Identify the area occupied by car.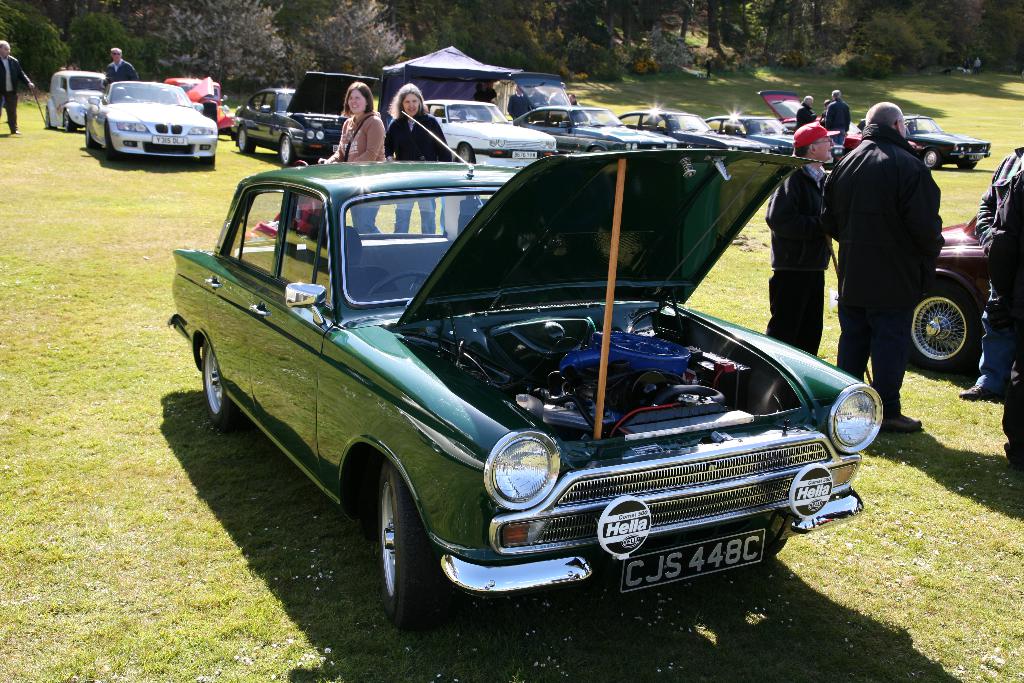
Area: [x1=236, y1=67, x2=374, y2=163].
